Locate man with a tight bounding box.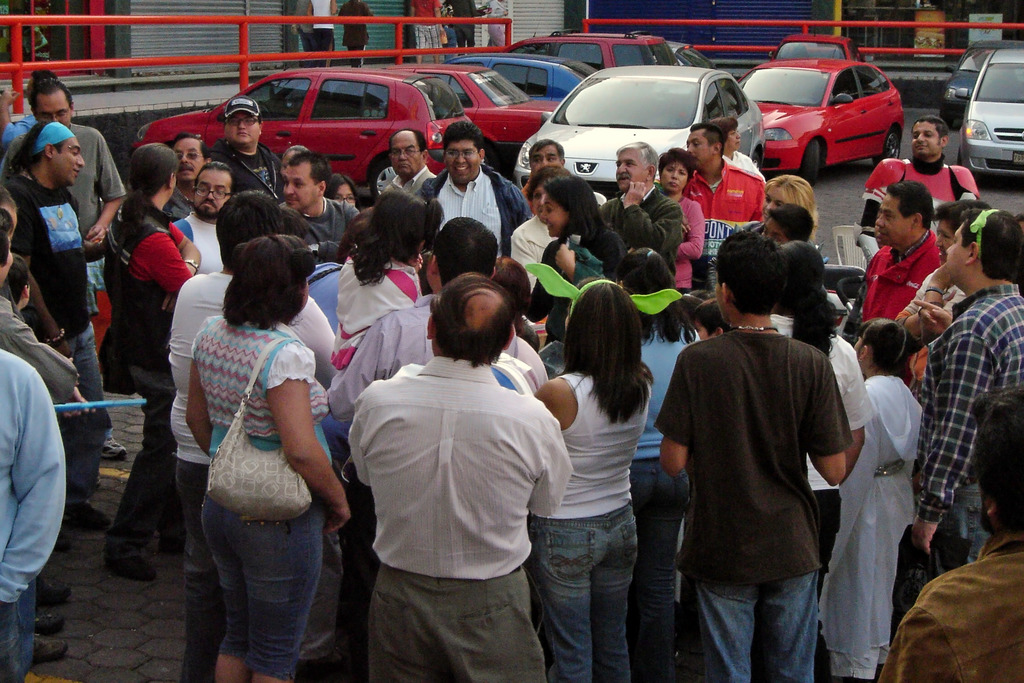
[left=888, top=203, right=1023, bottom=648].
